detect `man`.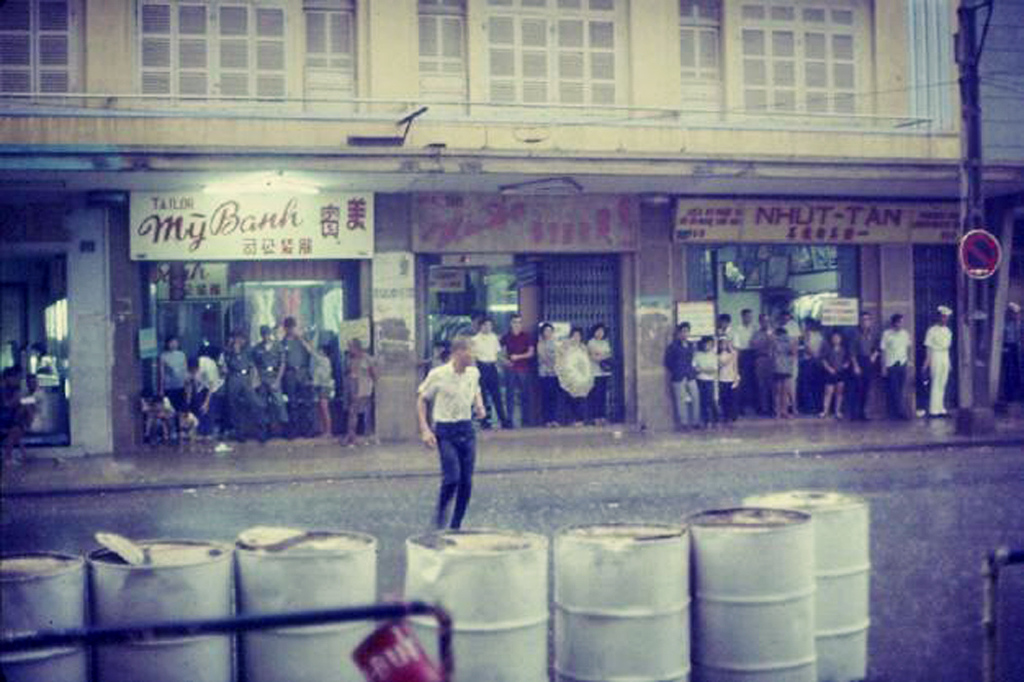
Detected at (848, 312, 882, 423).
